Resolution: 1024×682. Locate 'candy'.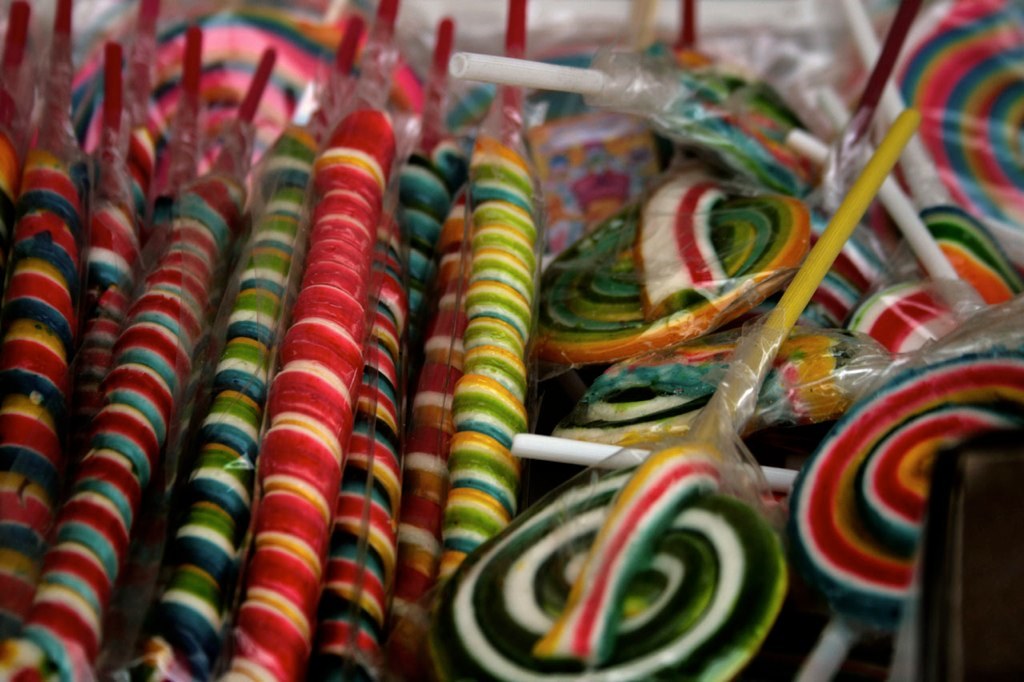
box=[656, 66, 849, 222].
